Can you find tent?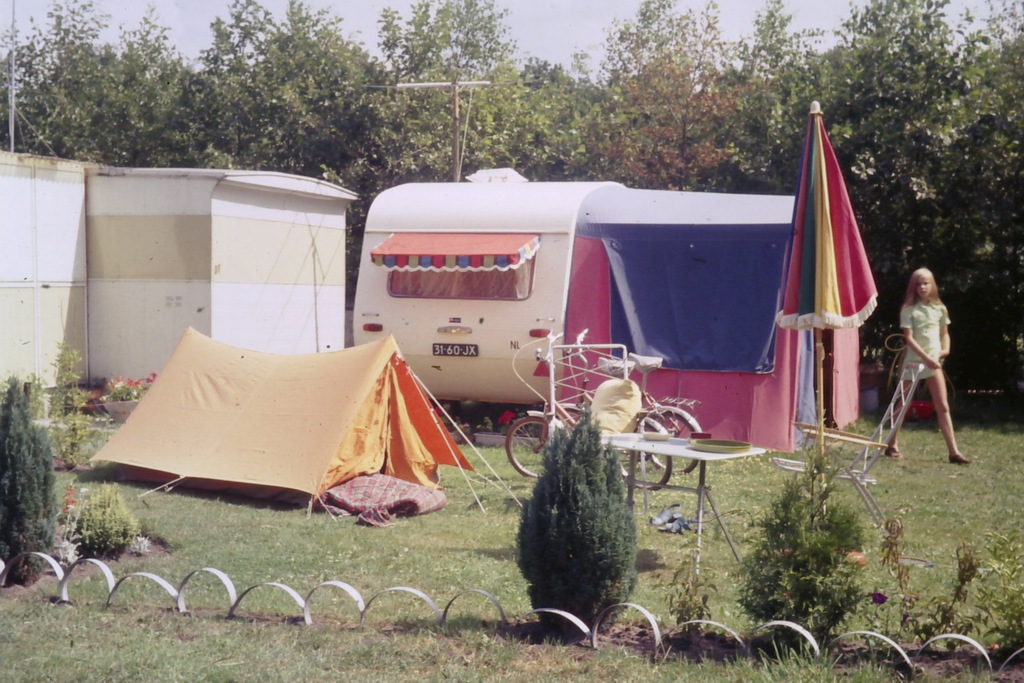
Yes, bounding box: (left=0, top=146, right=352, bottom=427).
